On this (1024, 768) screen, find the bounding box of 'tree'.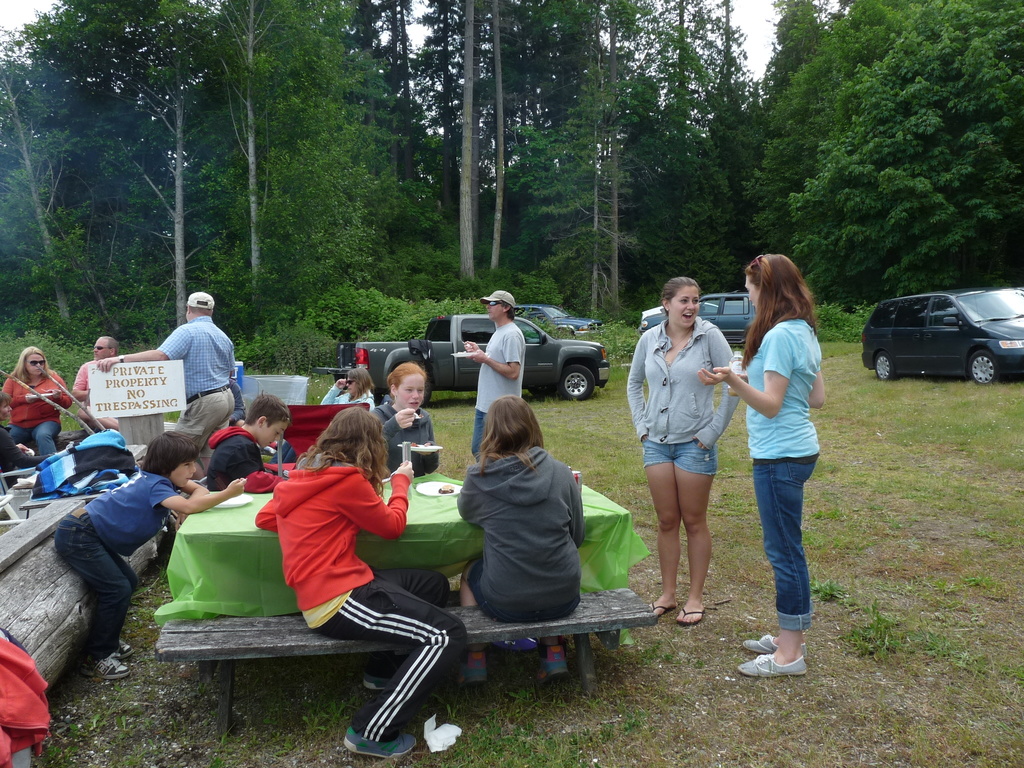
Bounding box: (x1=785, y1=0, x2=1017, y2=326).
